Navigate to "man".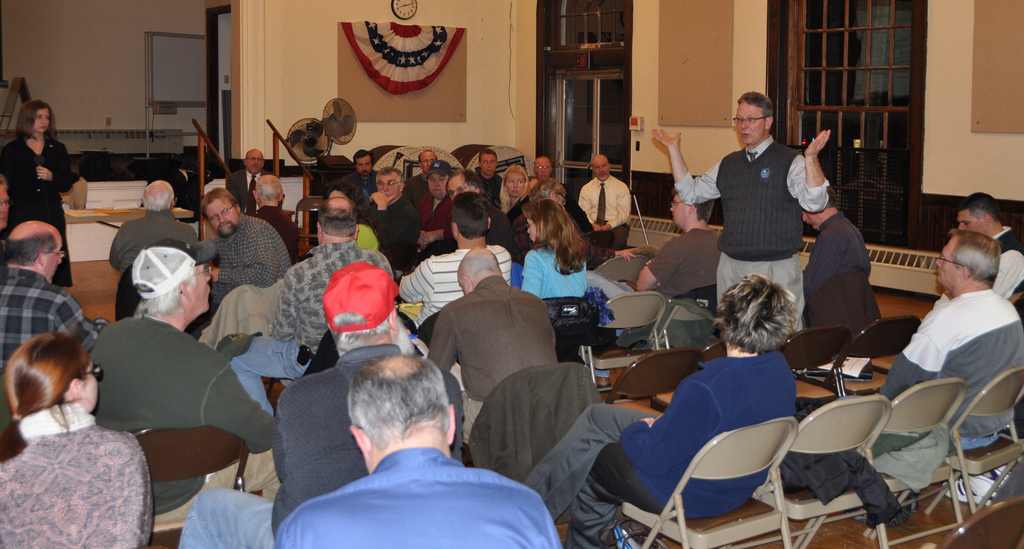
Navigation target: pyautogui.locateOnScreen(655, 94, 832, 346).
